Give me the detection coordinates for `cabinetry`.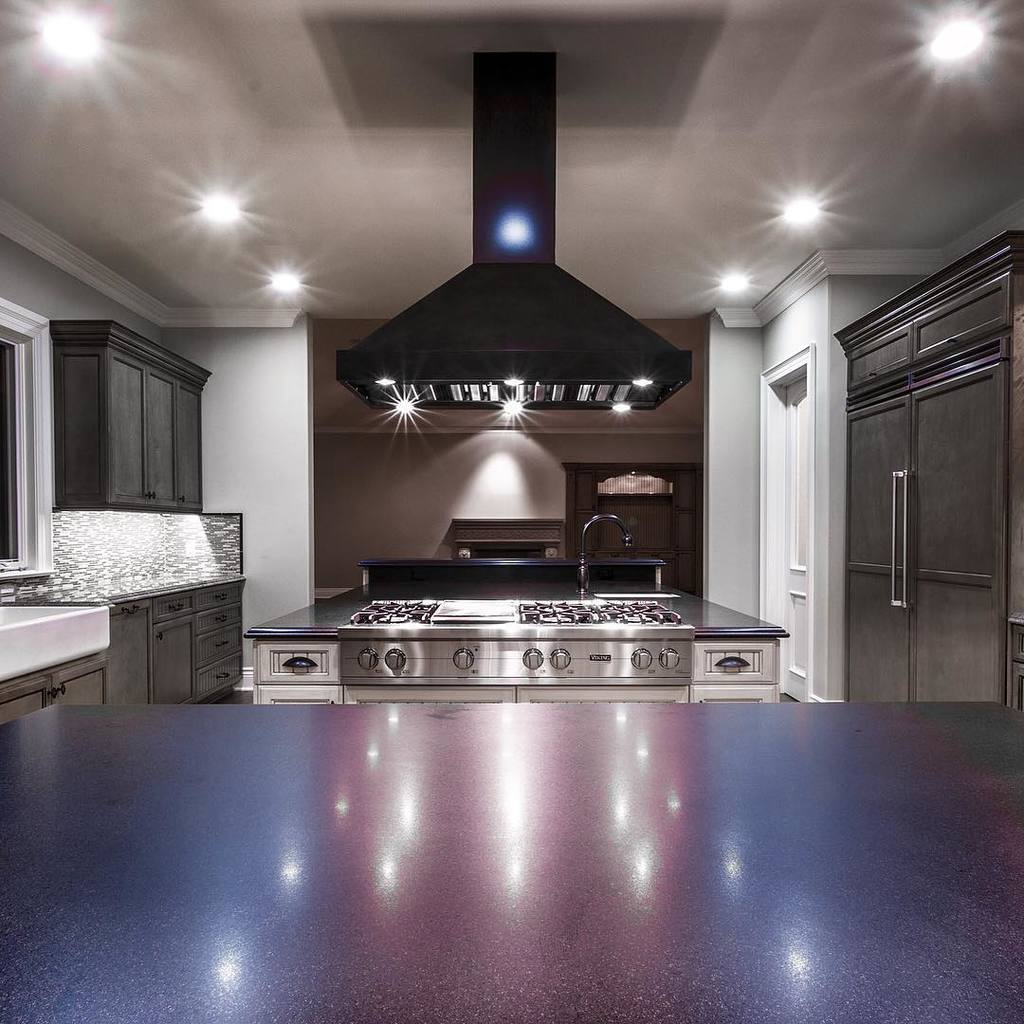
detection(247, 571, 797, 702).
